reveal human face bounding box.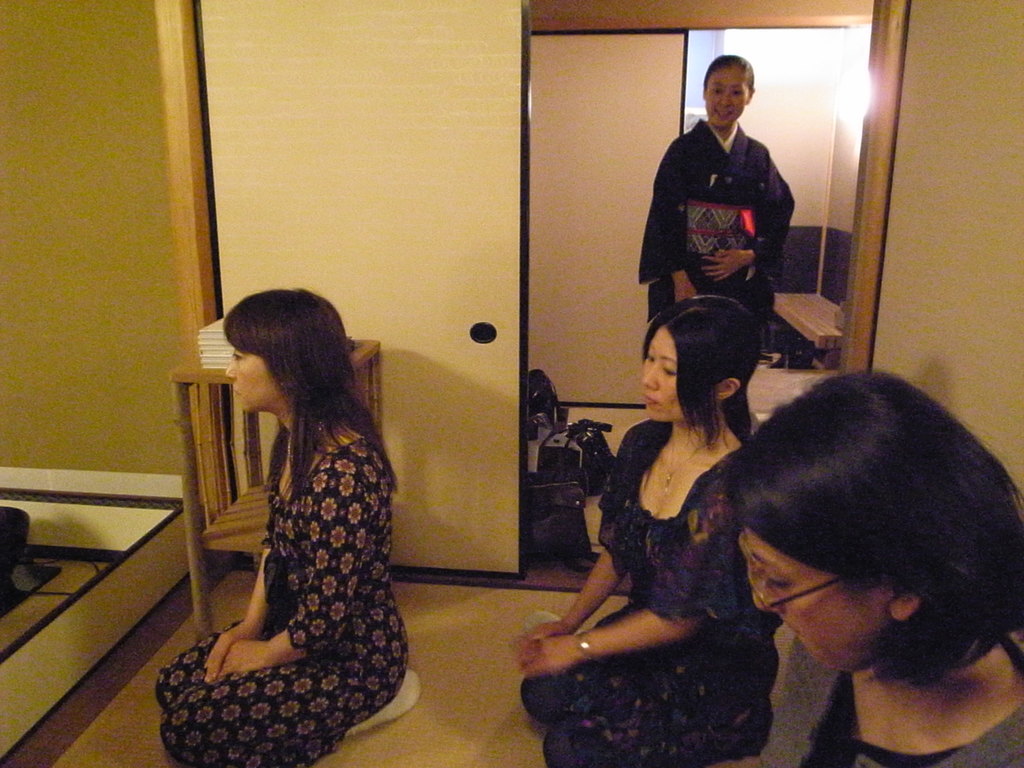
Revealed: (x1=637, y1=323, x2=685, y2=421).
